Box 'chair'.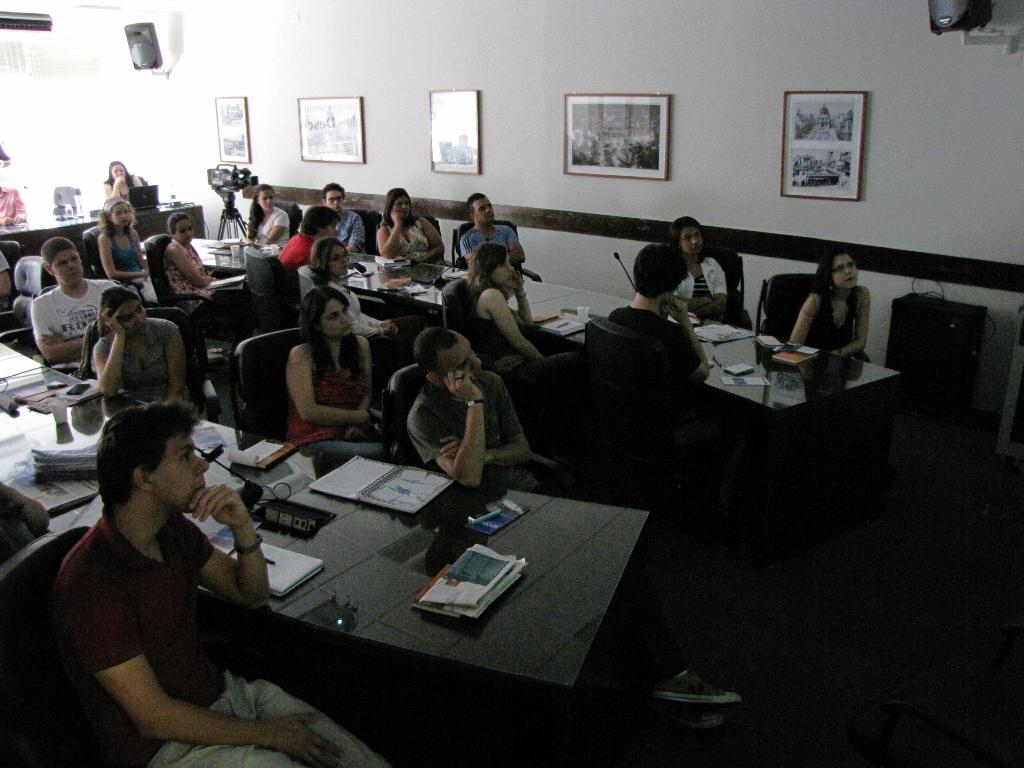
52:182:80:214.
